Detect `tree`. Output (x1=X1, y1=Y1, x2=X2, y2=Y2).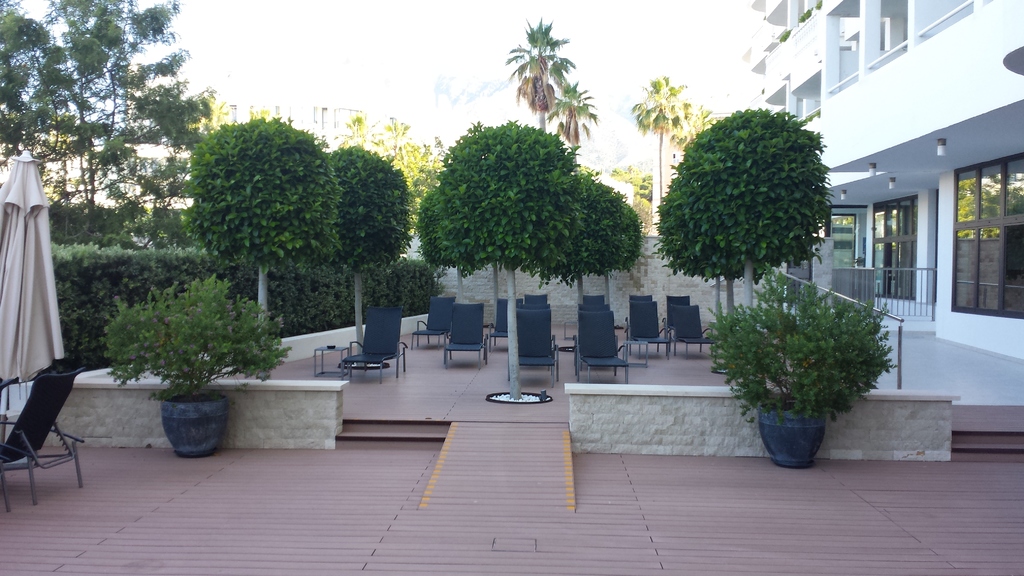
(x1=419, y1=104, x2=593, y2=416).
